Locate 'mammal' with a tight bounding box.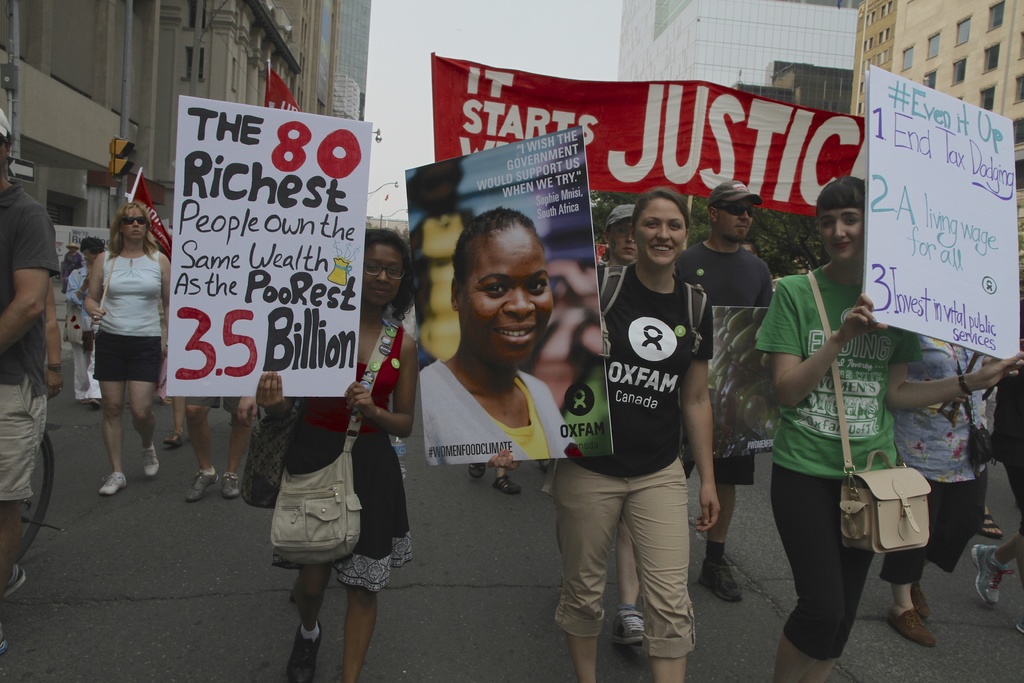
locate(485, 185, 720, 681).
